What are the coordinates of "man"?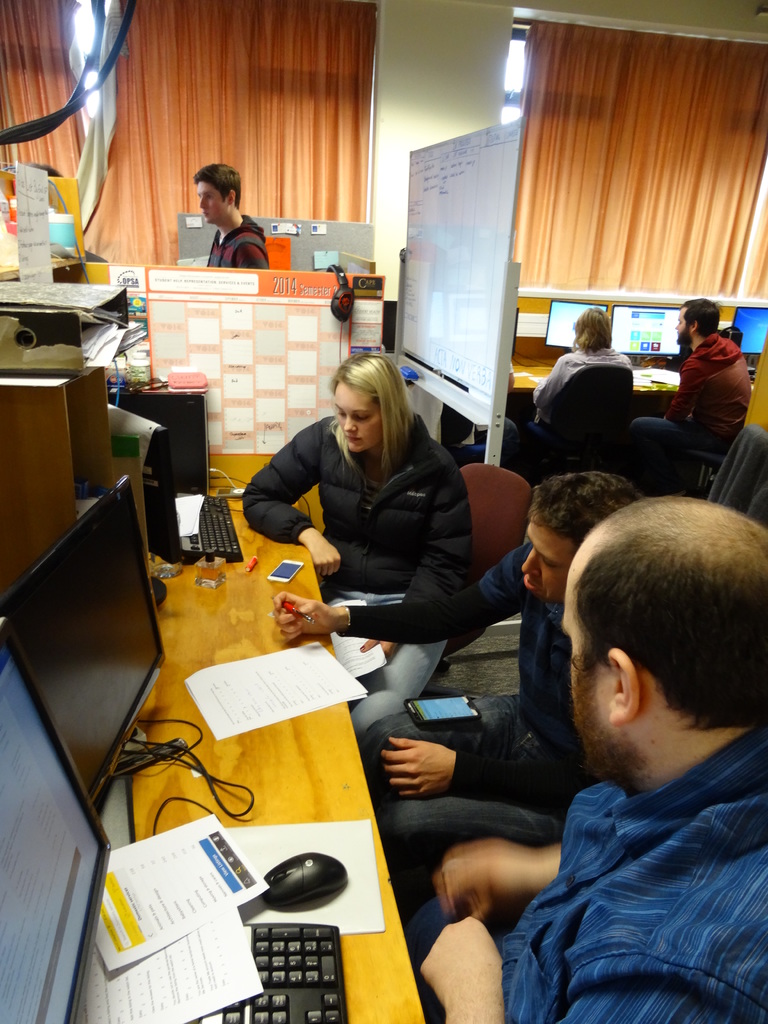
(left=266, top=467, right=647, bottom=890).
